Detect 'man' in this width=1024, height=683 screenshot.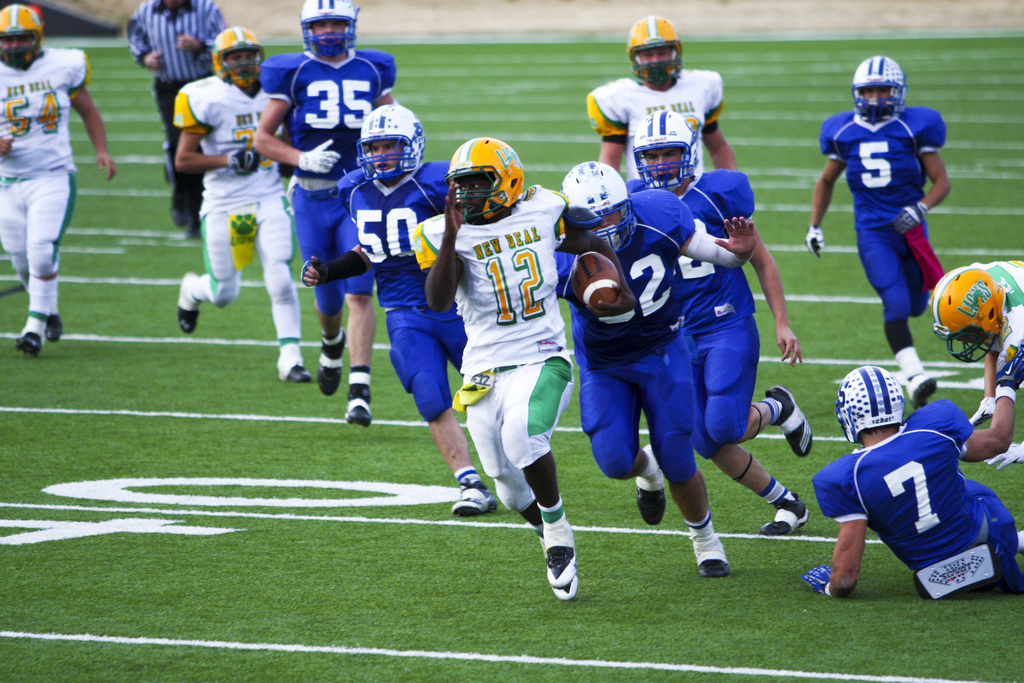
Detection: 175/22/309/382.
